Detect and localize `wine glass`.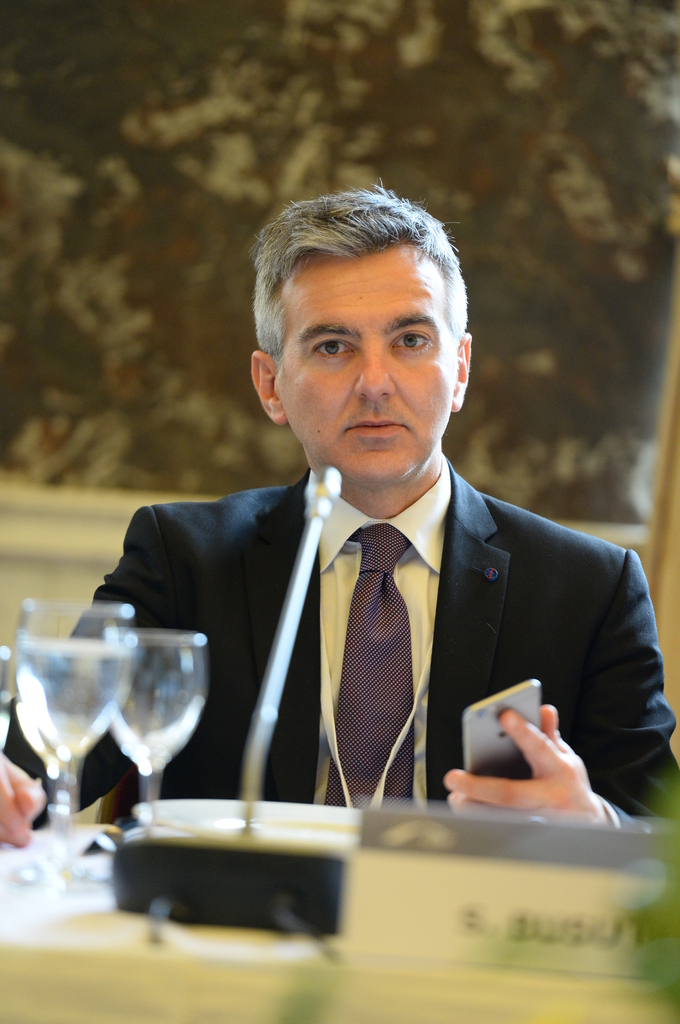
Localized at box=[13, 627, 125, 877].
